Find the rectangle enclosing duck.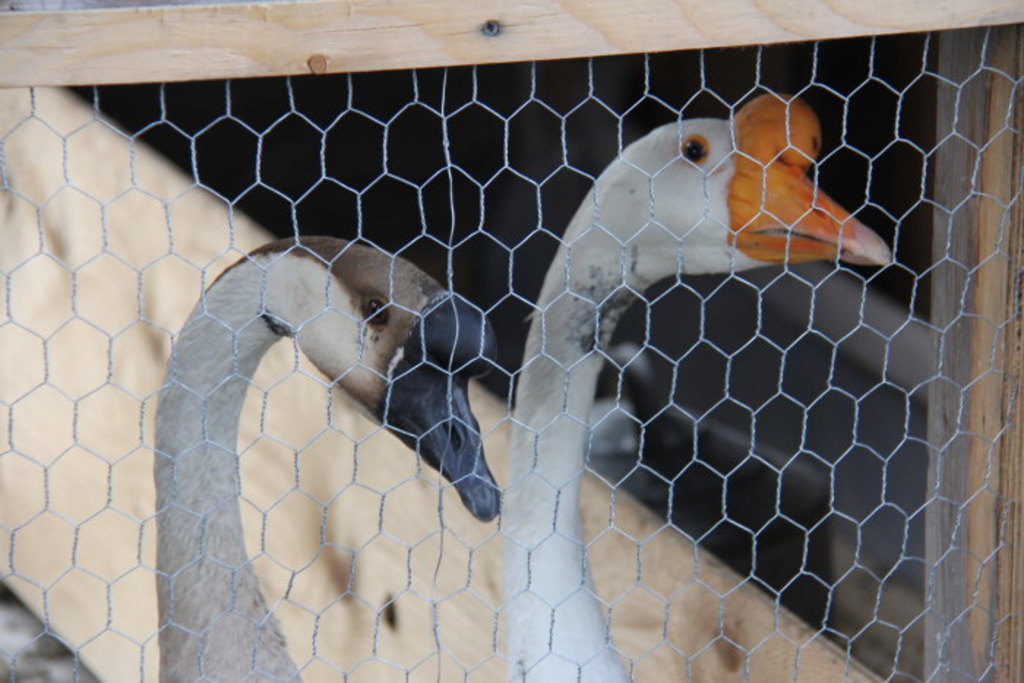
box(143, 233, 499, 682).
